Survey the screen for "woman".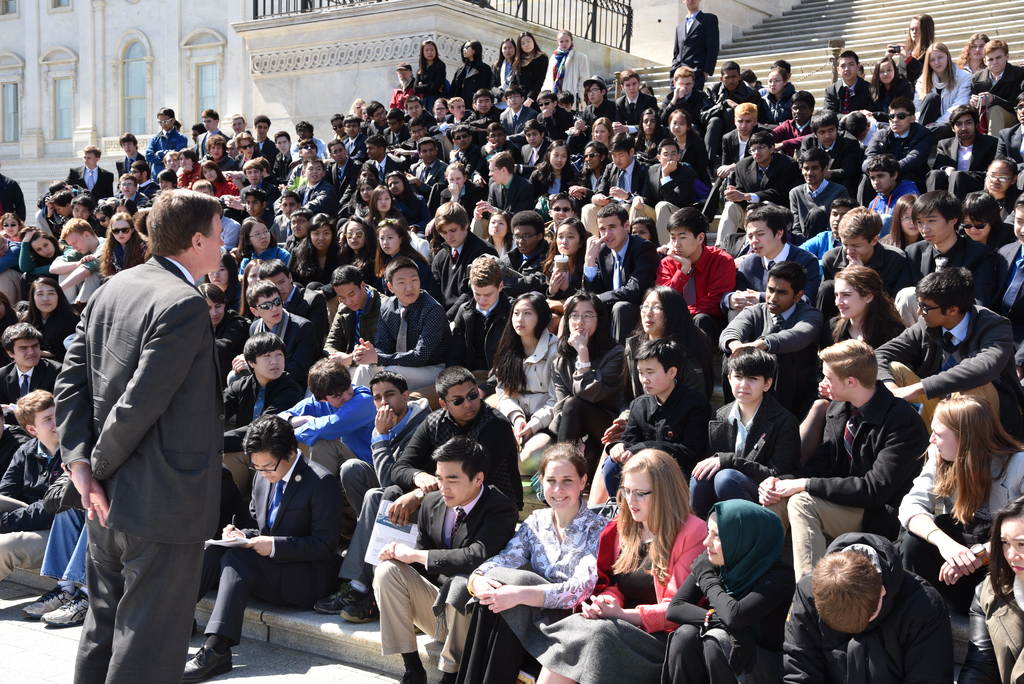
Survey found: <box>573,436,719,669</box>.
